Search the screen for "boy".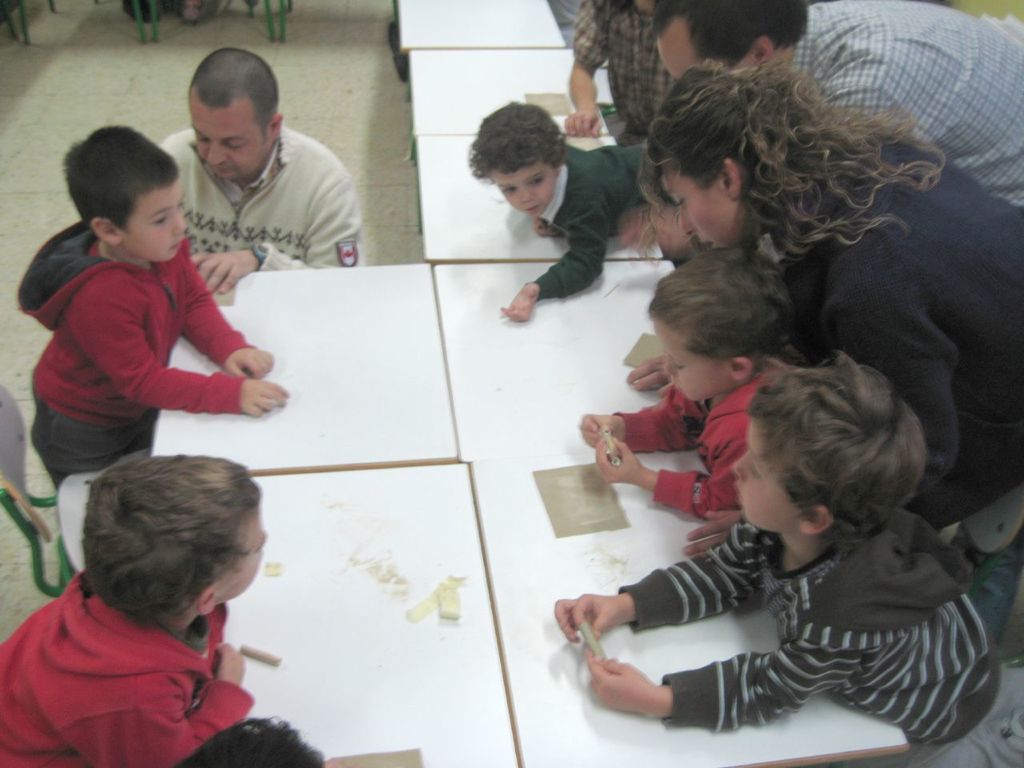
Found at 13:126:286:490.
